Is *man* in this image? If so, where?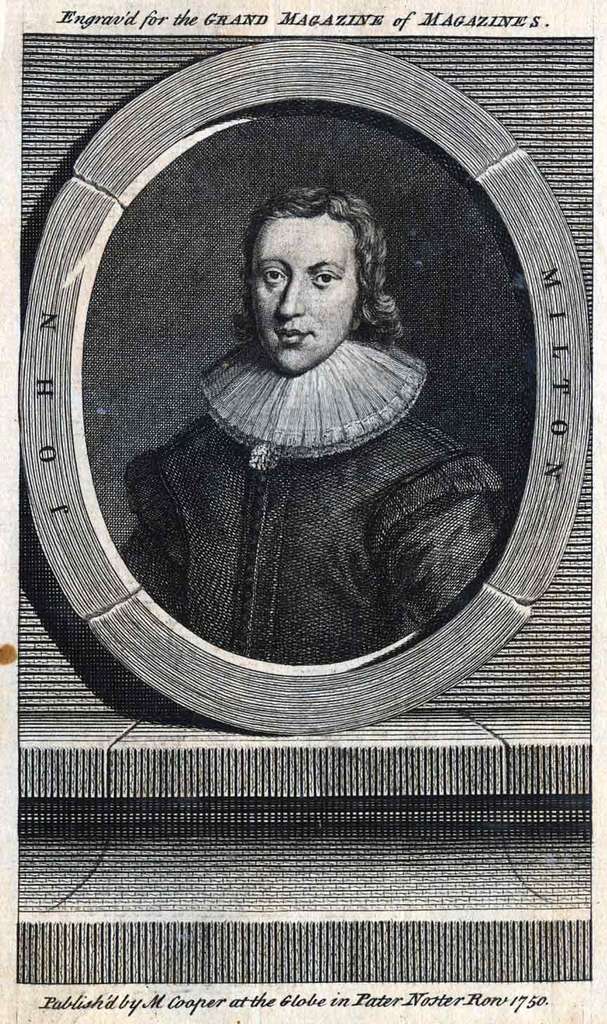
Yes, at [113, 184, 482, 669].
